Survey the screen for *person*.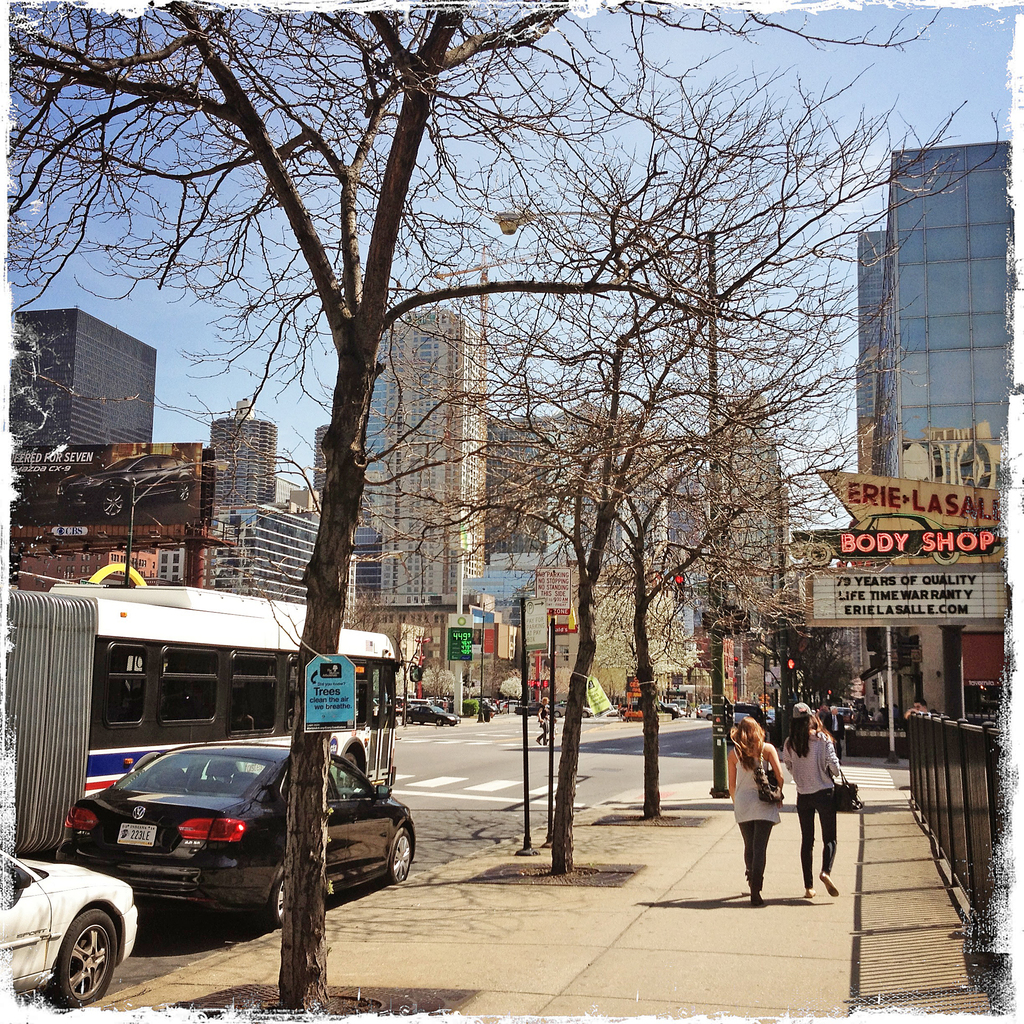
Survey found: l=858, t=693, r=868, b=723.
